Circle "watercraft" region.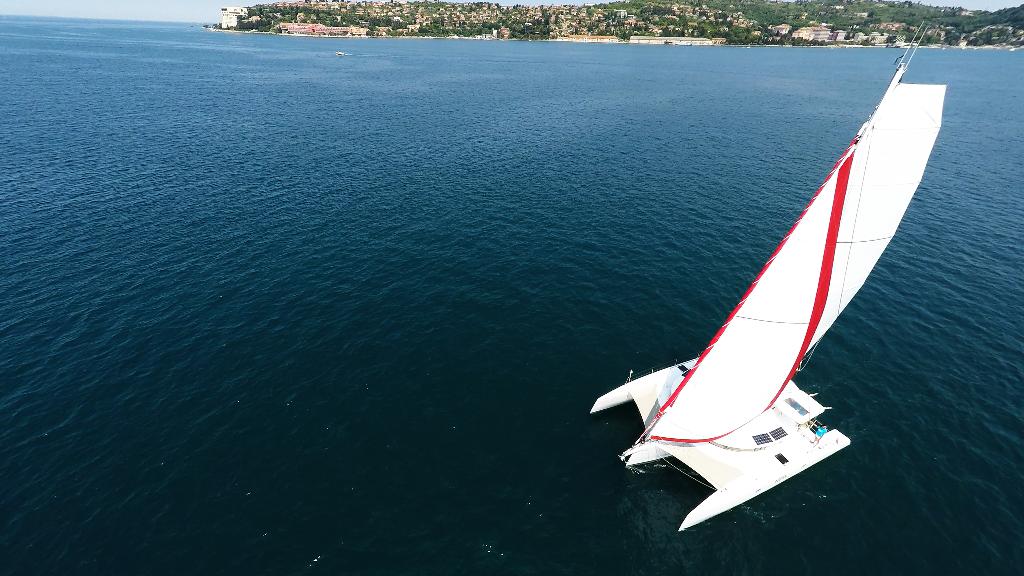
Region: l=600, t=51, r=957, b=481.
